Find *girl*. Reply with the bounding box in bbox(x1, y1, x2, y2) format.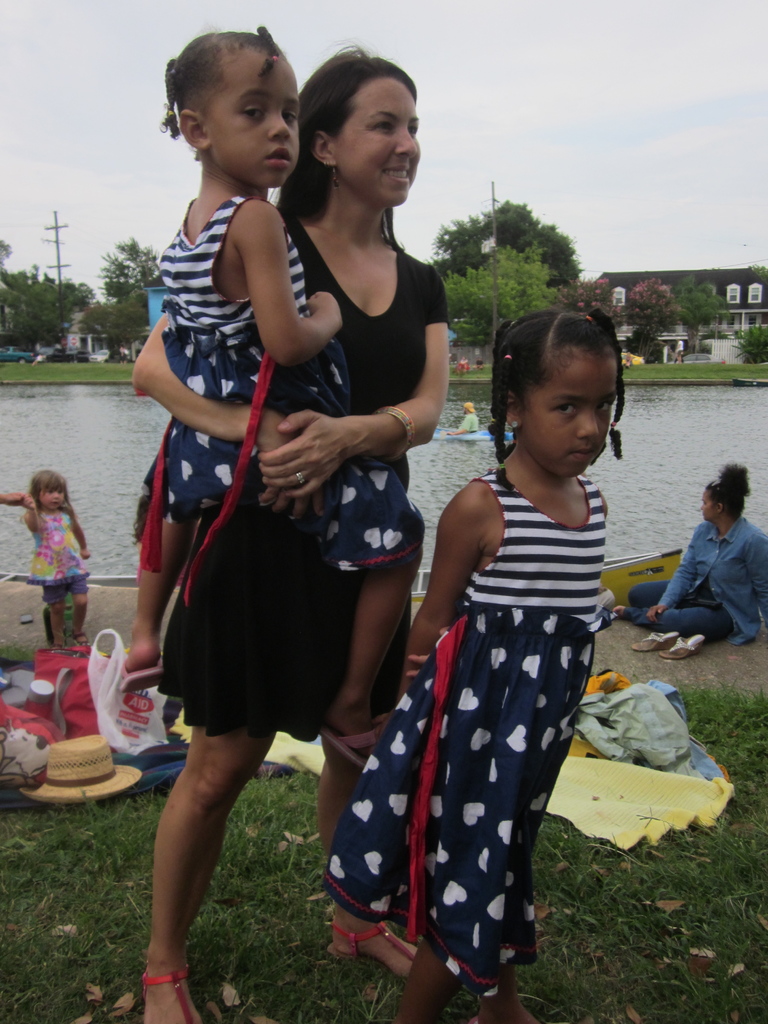
bbox(317, 300, 623, 1023).
